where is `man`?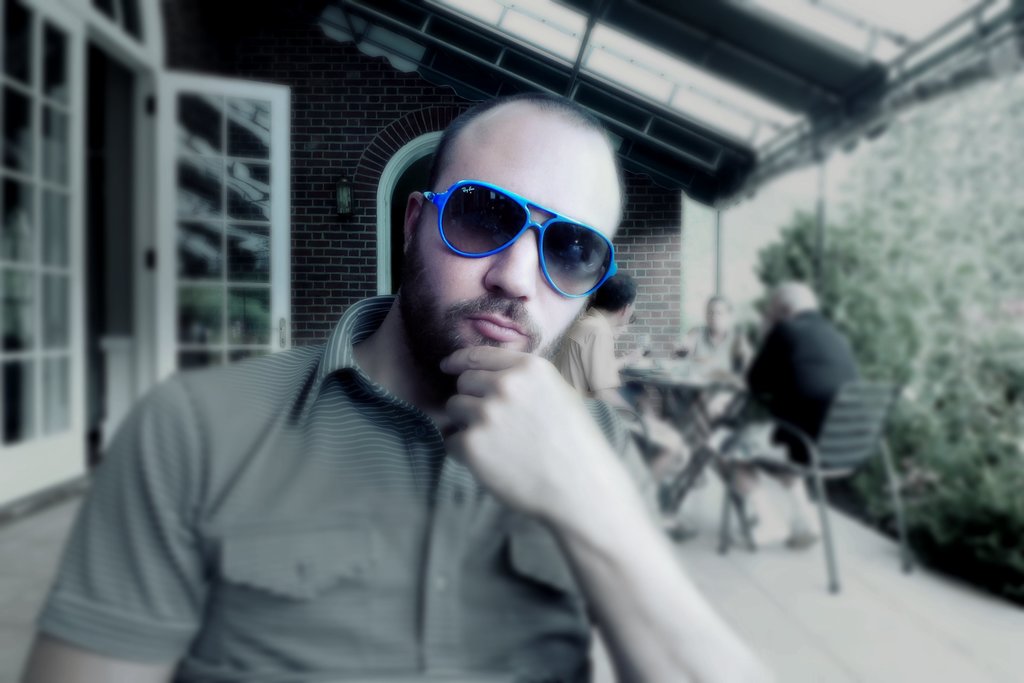
{"left": 686, "top": 293, "right": 757, "bottom": 453}.
